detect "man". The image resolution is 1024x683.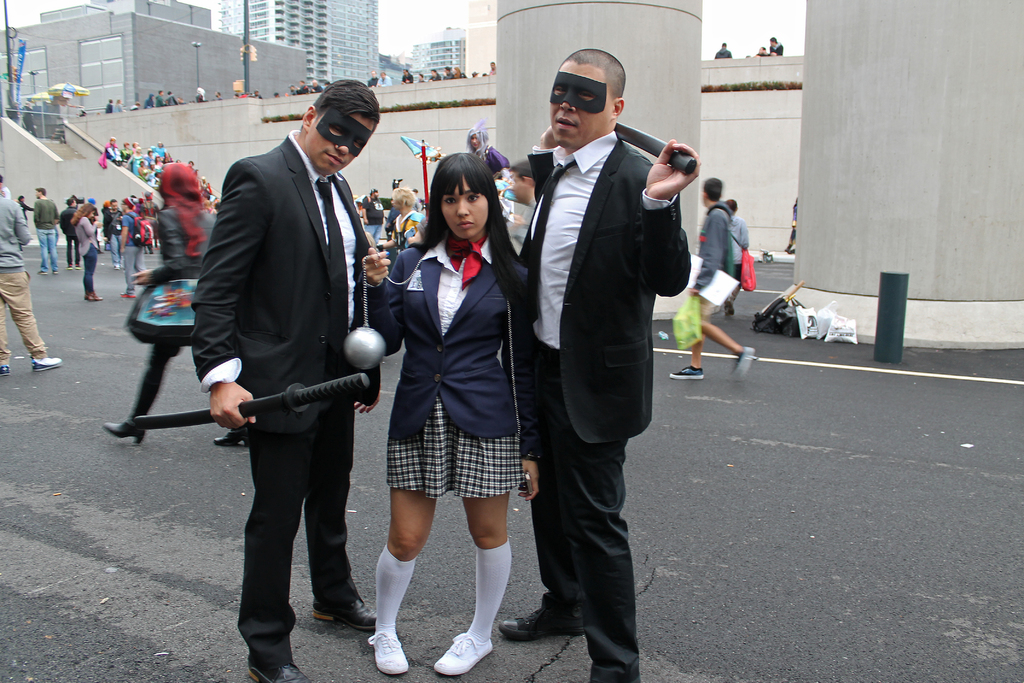
<box>394,186,427,249</box>.
